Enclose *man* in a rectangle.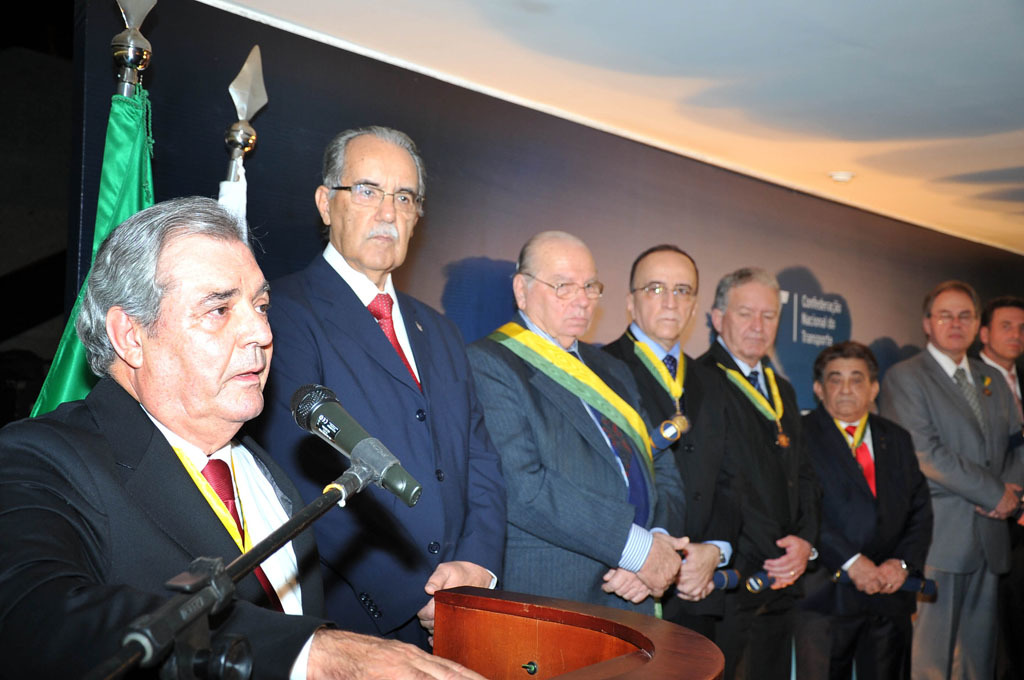
x1=456, y1=228, x2=695, y2=621.
